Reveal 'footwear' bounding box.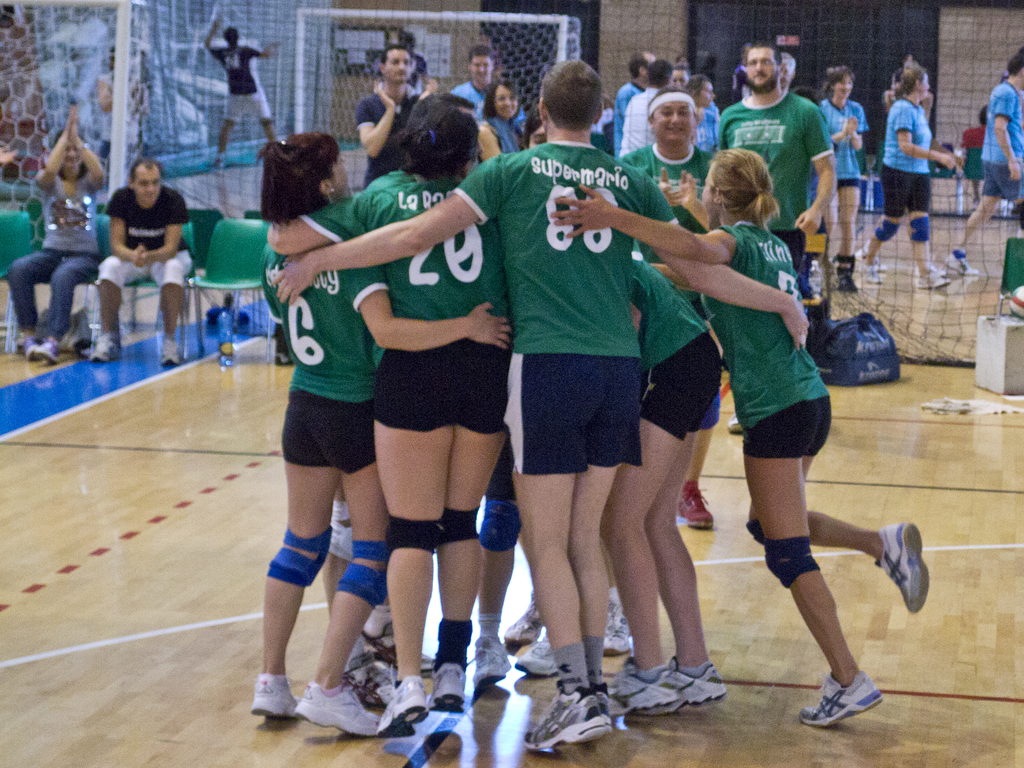
Revealed: l=379, t=674, r=431, b=738.
